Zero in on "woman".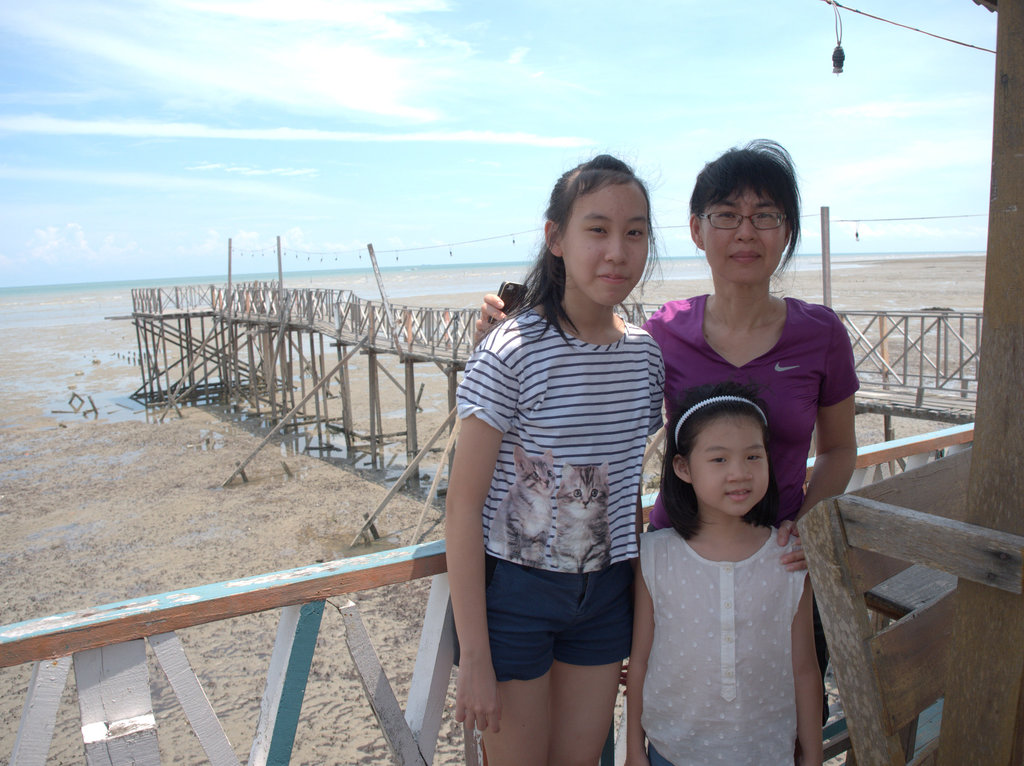
Zeroed in: (left=467, top=145, right=875, bottom=717).
